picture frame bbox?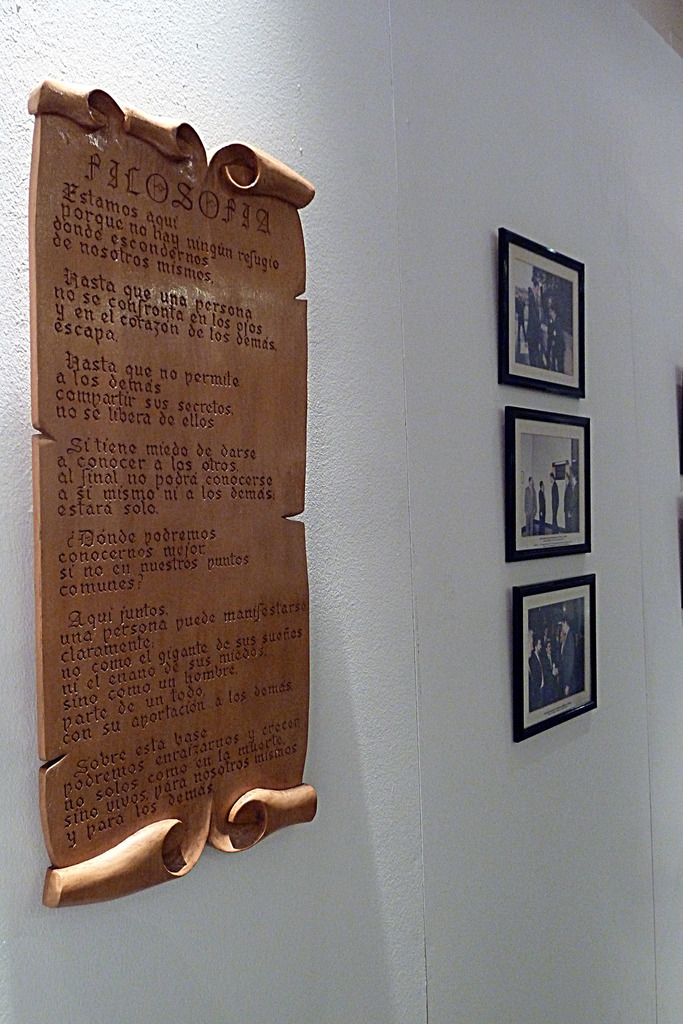
bbox=[680, 498, 682, 610]
